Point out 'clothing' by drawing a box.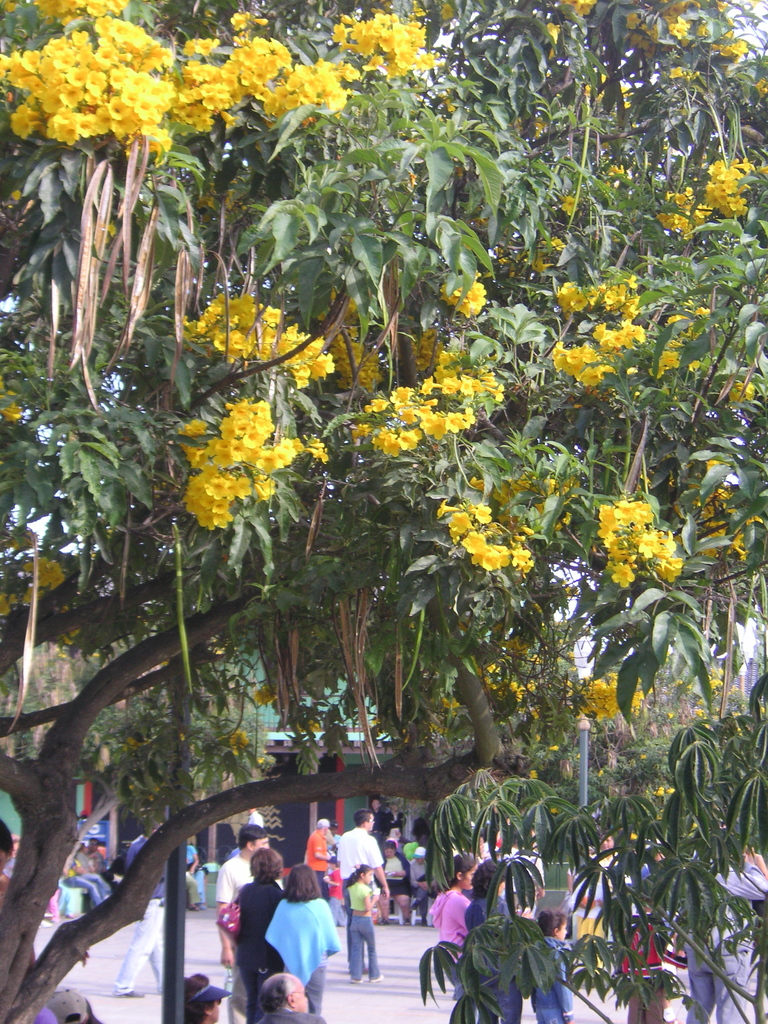
bbox(228, 872, 291, 1023).
